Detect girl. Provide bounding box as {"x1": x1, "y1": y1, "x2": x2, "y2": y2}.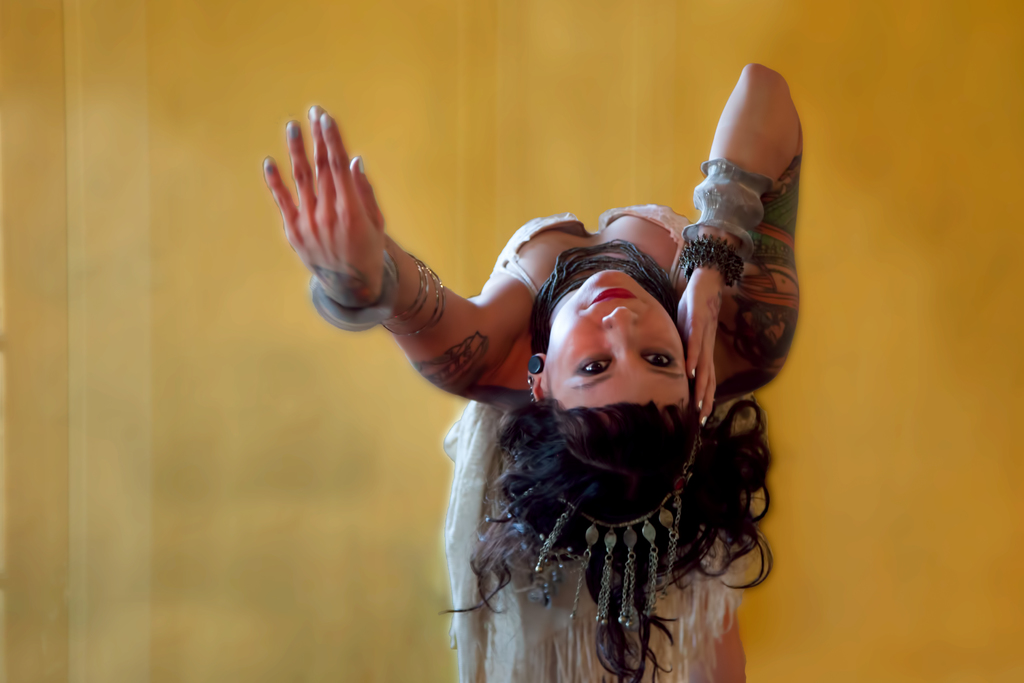
{"x1": 258, "y1": 64, "x2": 813, "y2": 682}.
